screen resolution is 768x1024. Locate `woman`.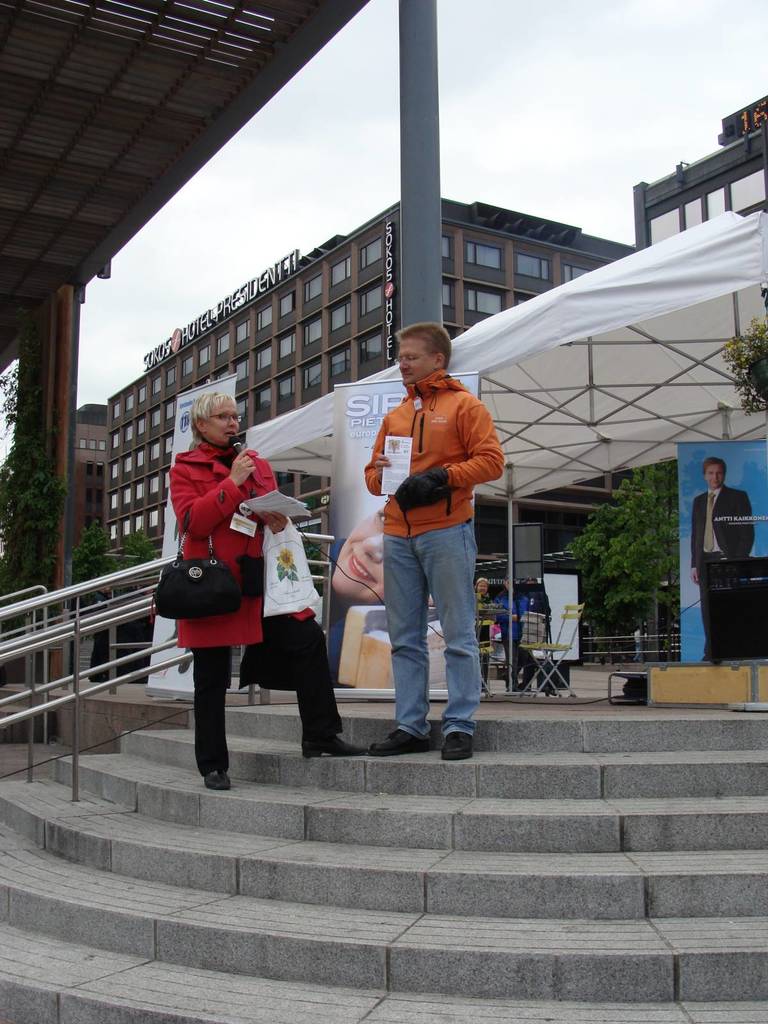
158,388,333,773.
